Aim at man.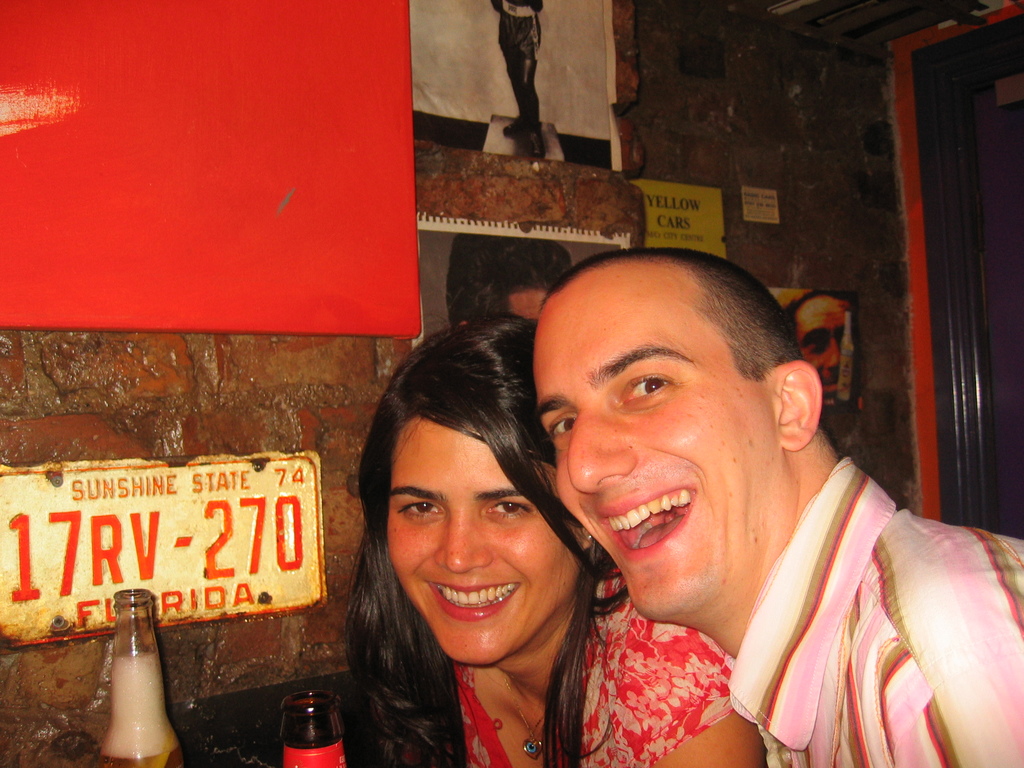
Aimed at crop(445, 232, 573, 321).
